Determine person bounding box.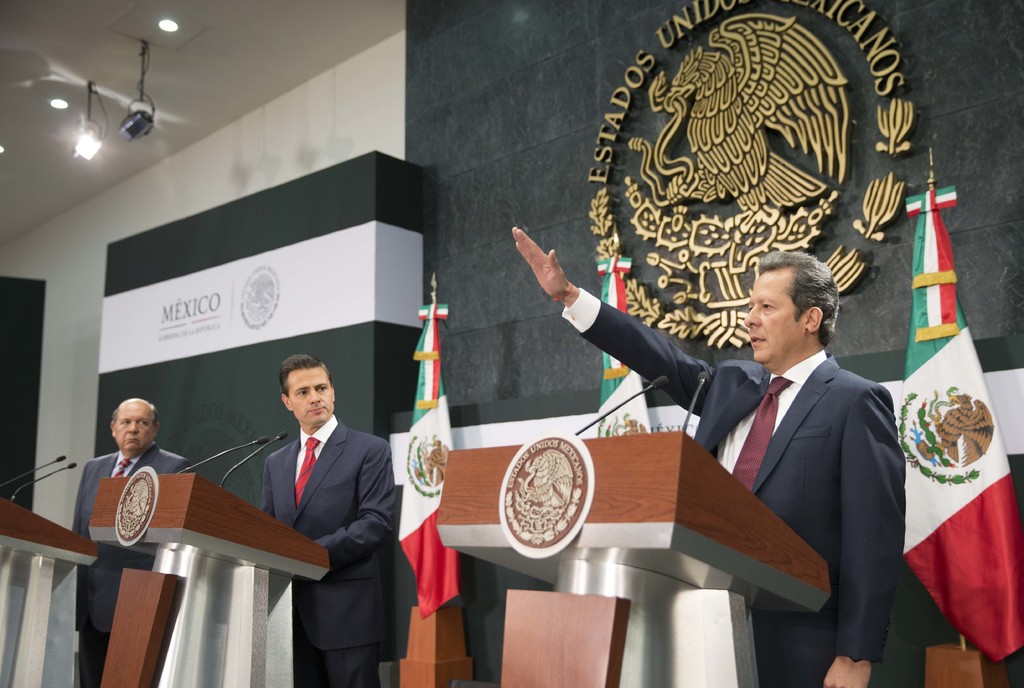
Determined: region(511, 225, 909, 687).
